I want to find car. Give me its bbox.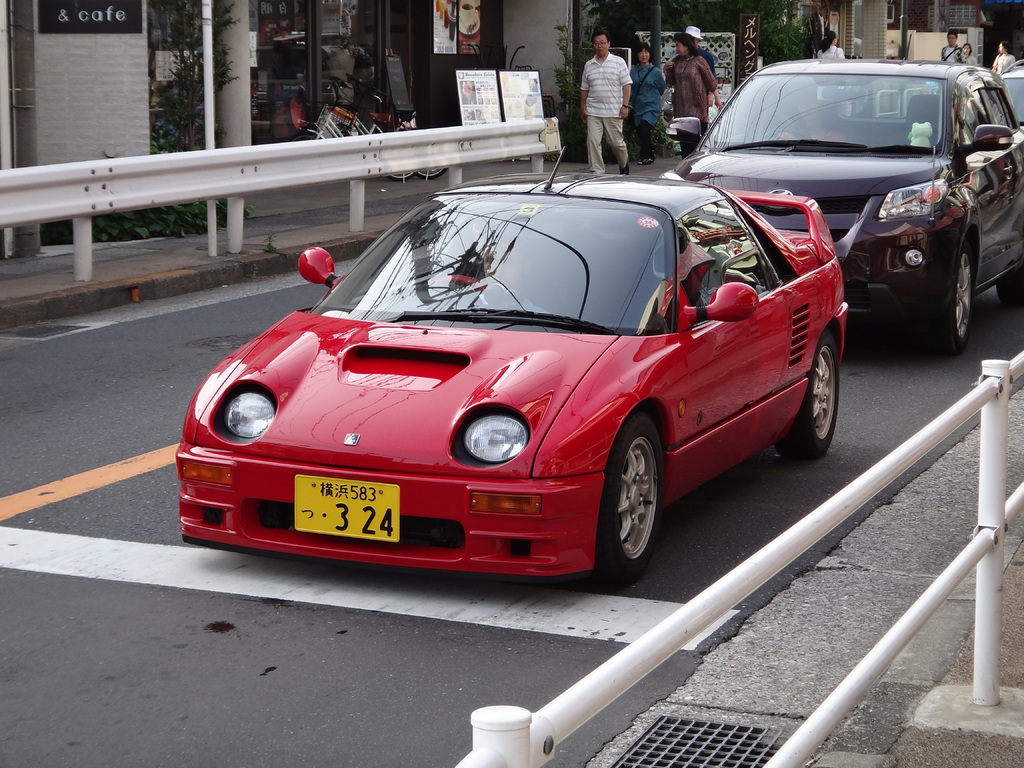
996:54:1023:132.
